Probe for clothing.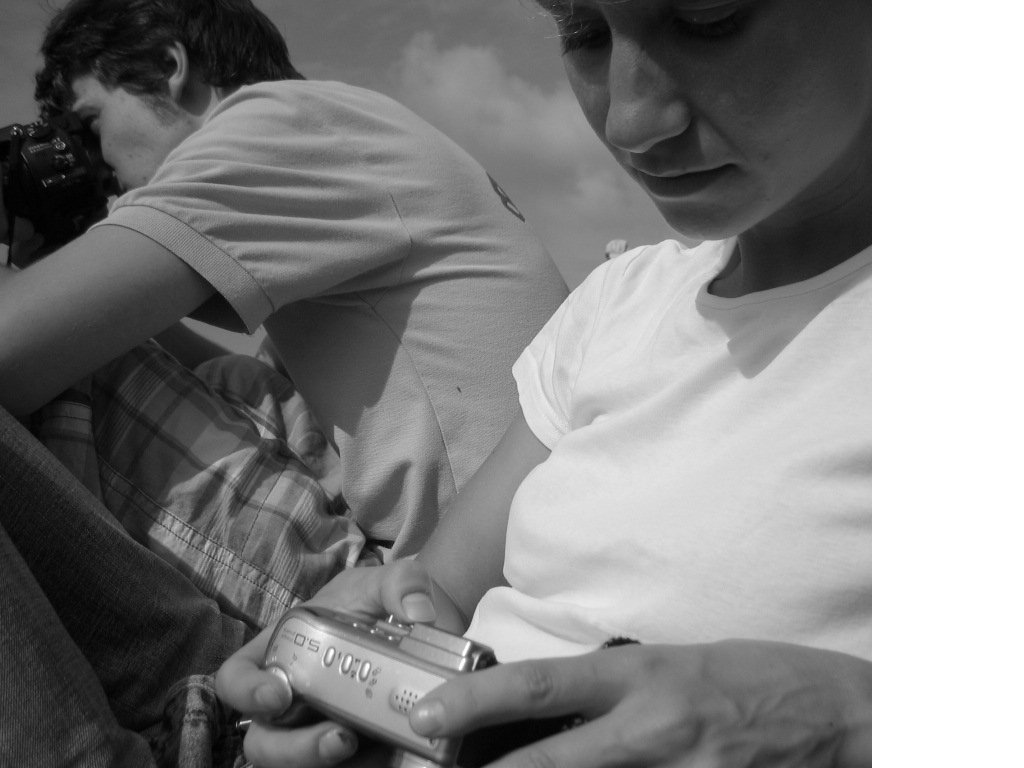
Probe result: 462 237 876 657.
